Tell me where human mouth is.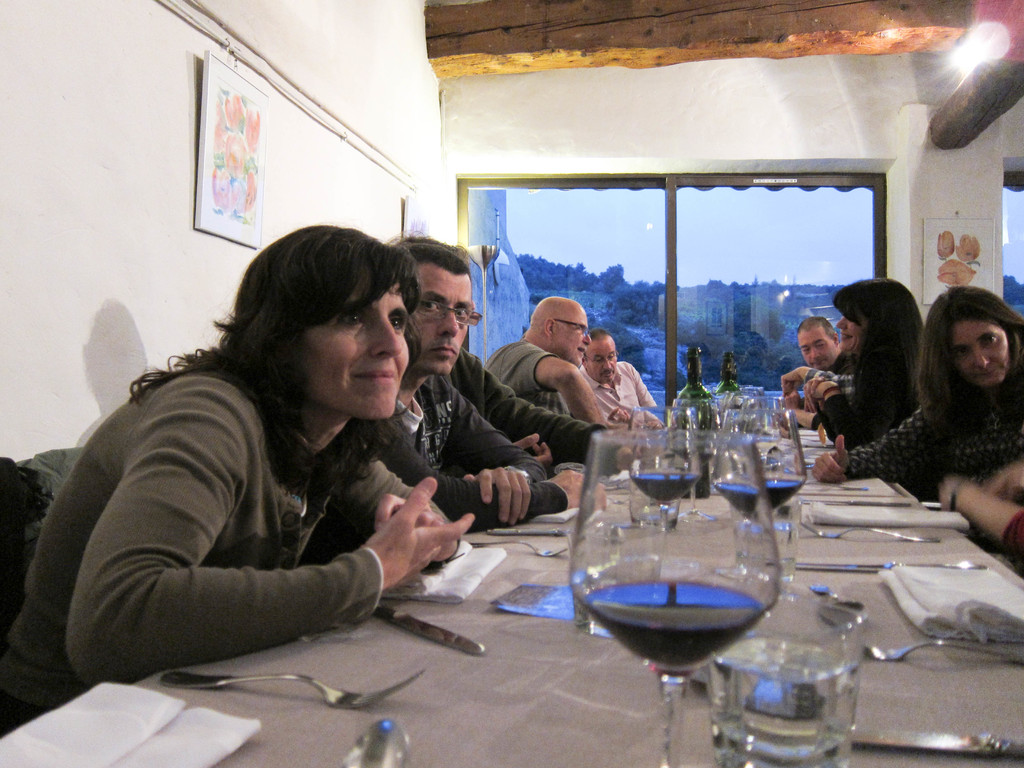
human mouth is at [572,341,587,358].
